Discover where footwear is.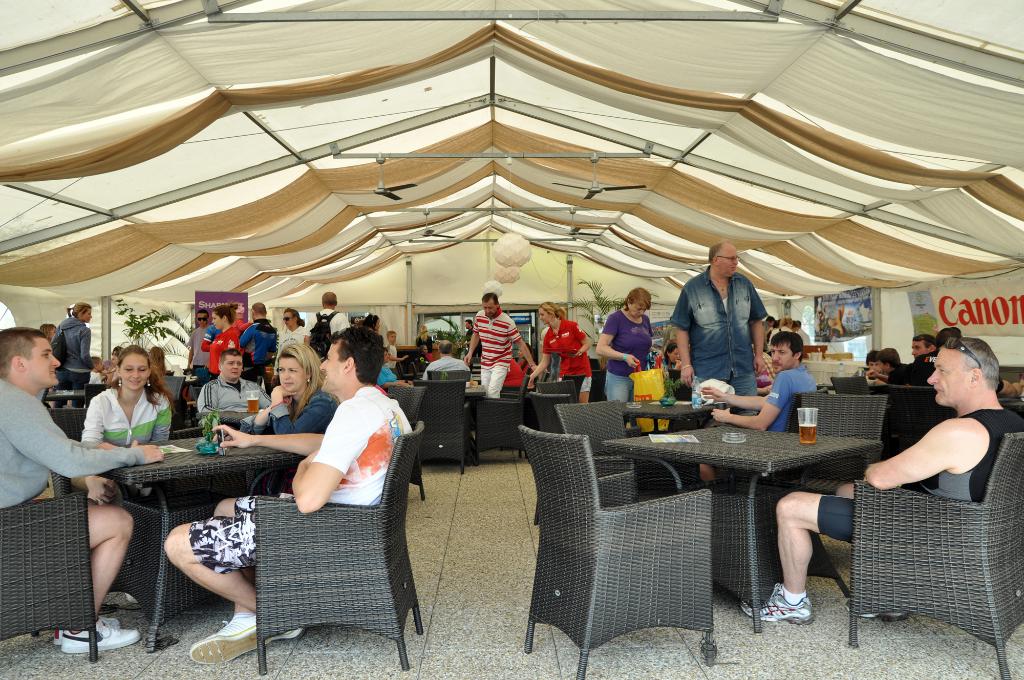
Discovered at locate(268, 628, 305, 643).
